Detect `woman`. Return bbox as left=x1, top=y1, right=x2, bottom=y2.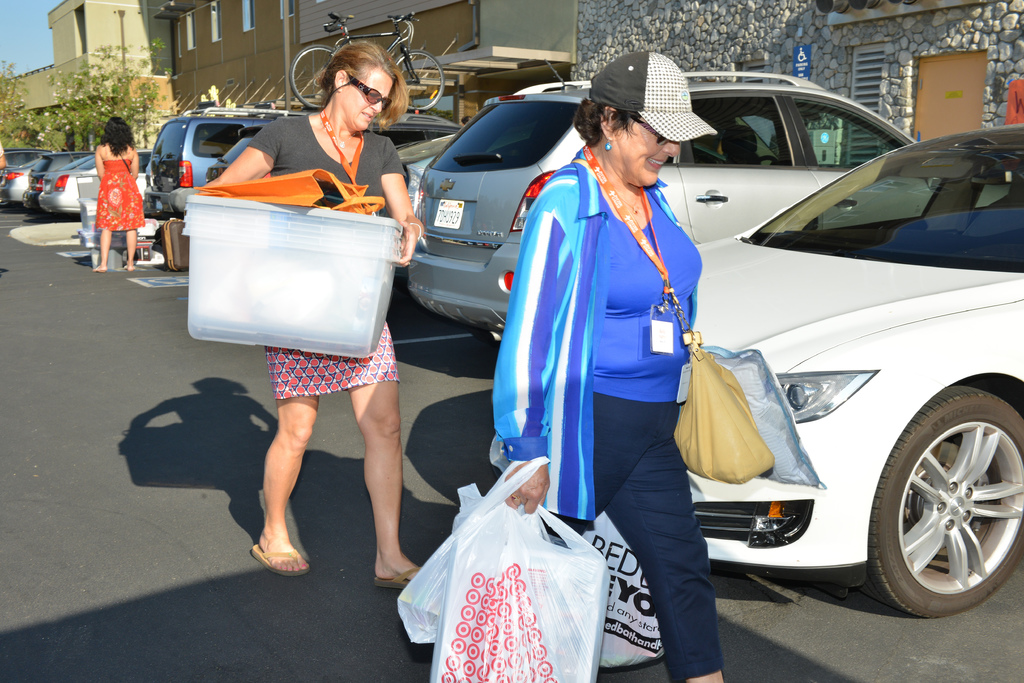
left=504, top=56, right=735, bottom=666.
